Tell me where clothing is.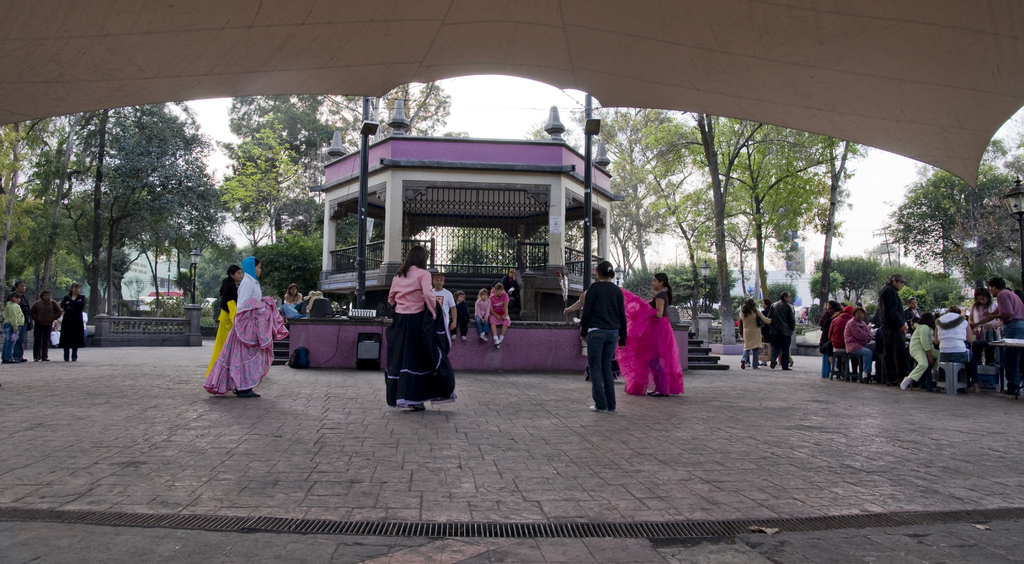
clothing is at {"left": 909, "top": 320, "right": 932, "bottom": 382}.
